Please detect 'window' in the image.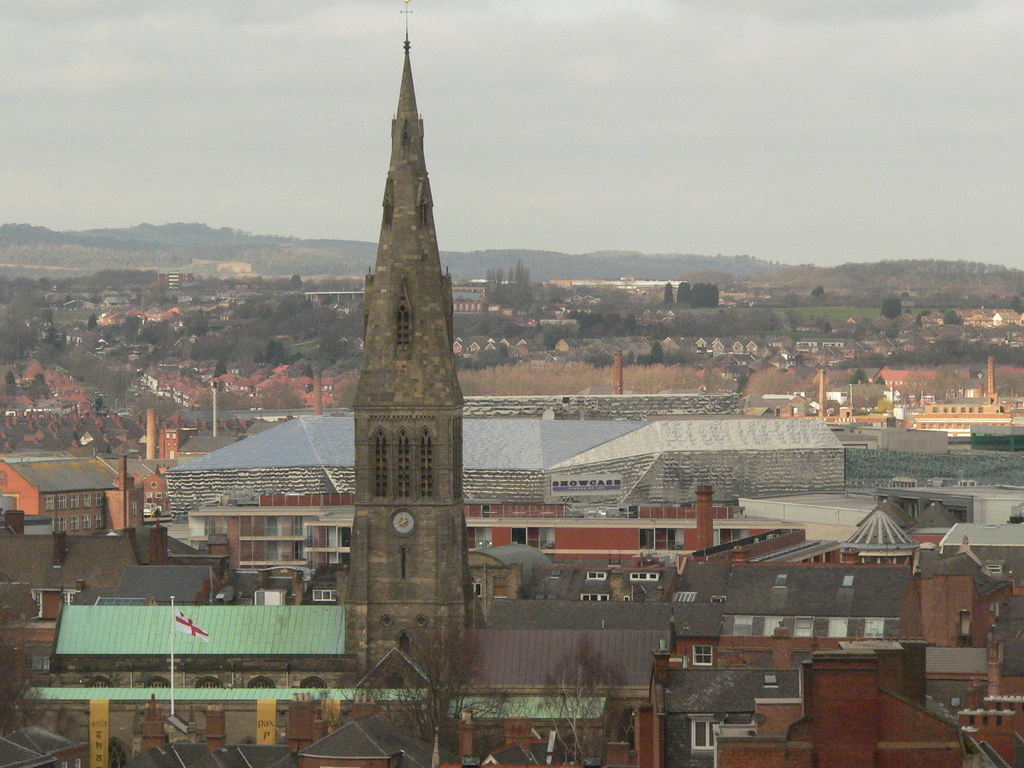
(147,491,151,503).
